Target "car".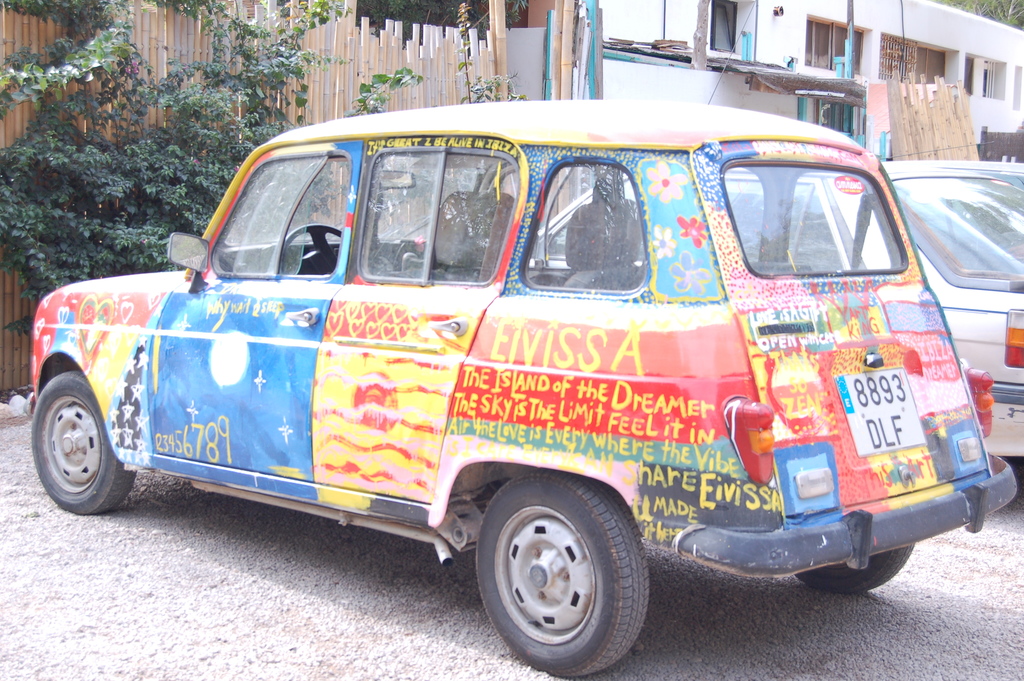
Target region: bbox(900, 160, 1023, 191).
